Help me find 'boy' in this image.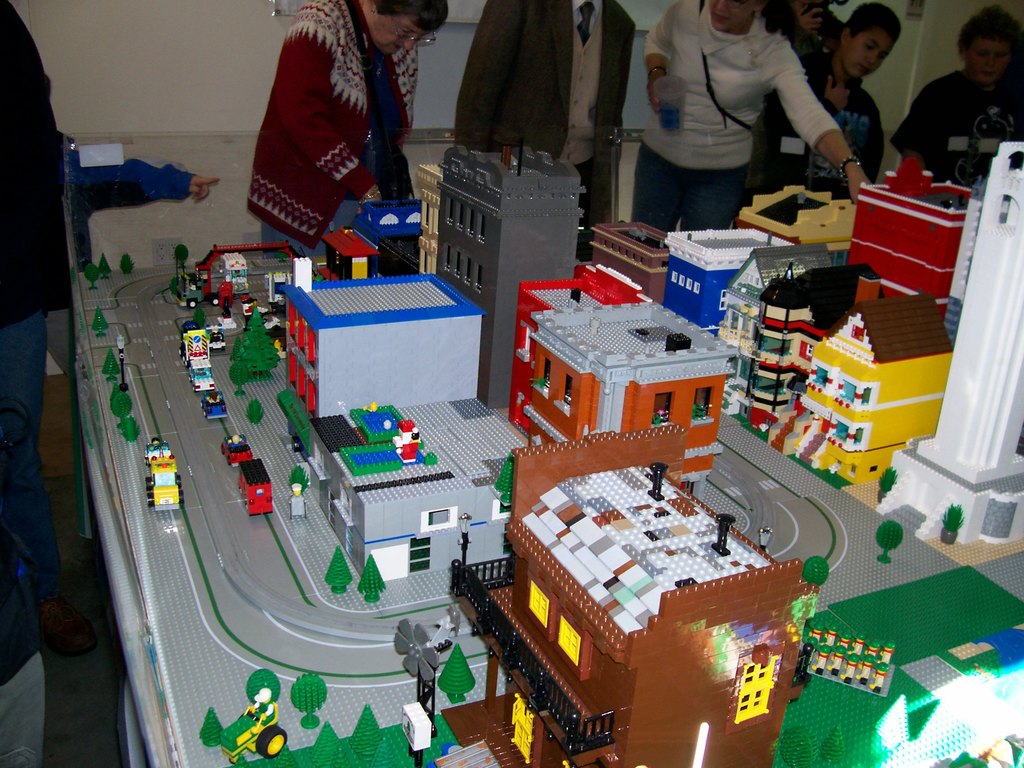
Found it: detection(752, 3, 902, 225).
